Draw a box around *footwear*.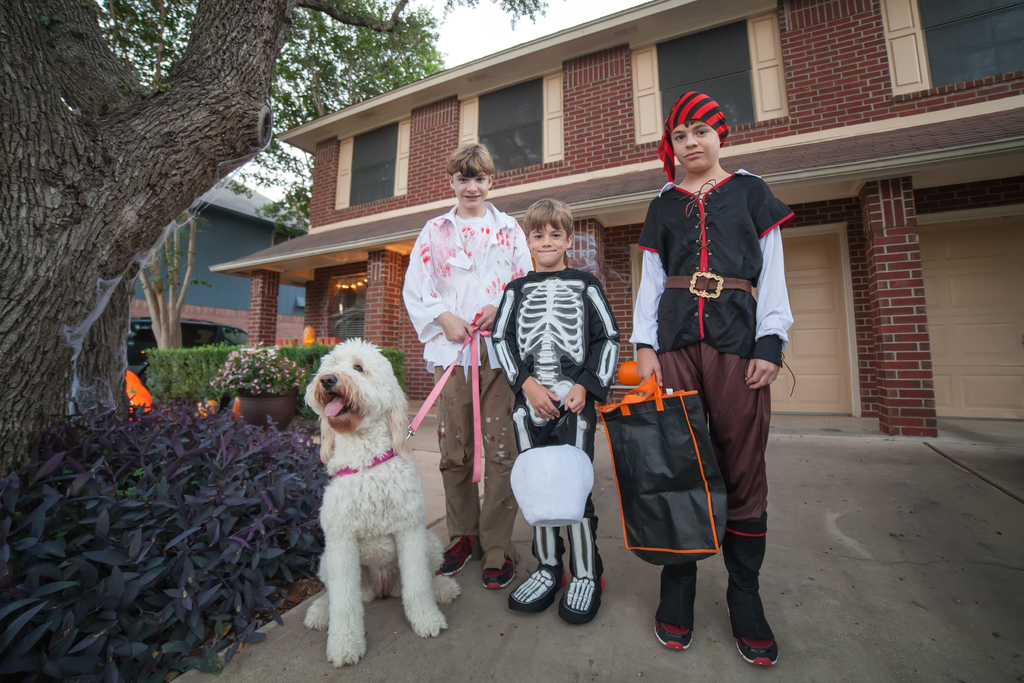
bbox=[556, 514, 609, 620].
